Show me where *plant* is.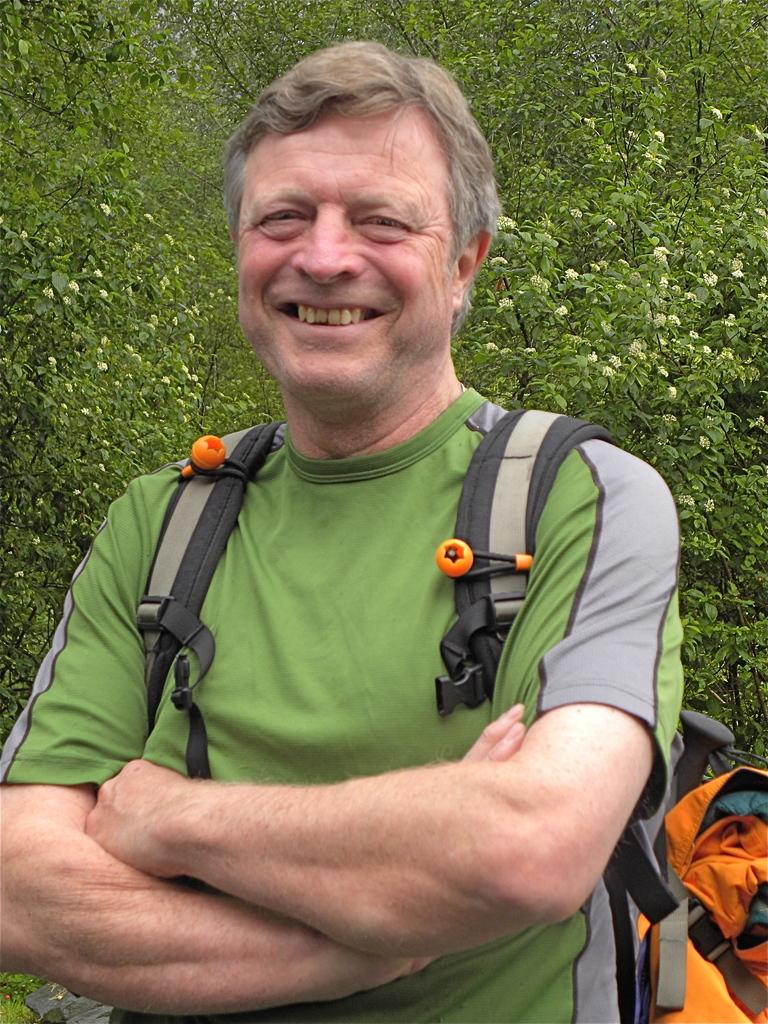
*plant* is at BBox(512, 67, 767, 463).
